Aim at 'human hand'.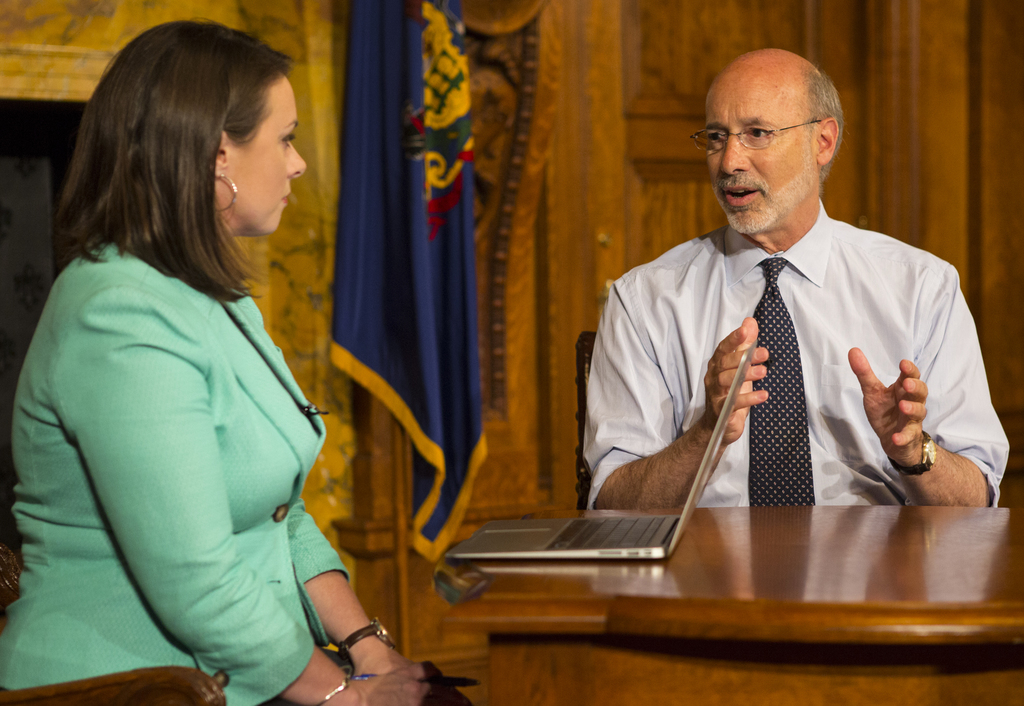
Aimed at locate(320, 673, 430, 705).
